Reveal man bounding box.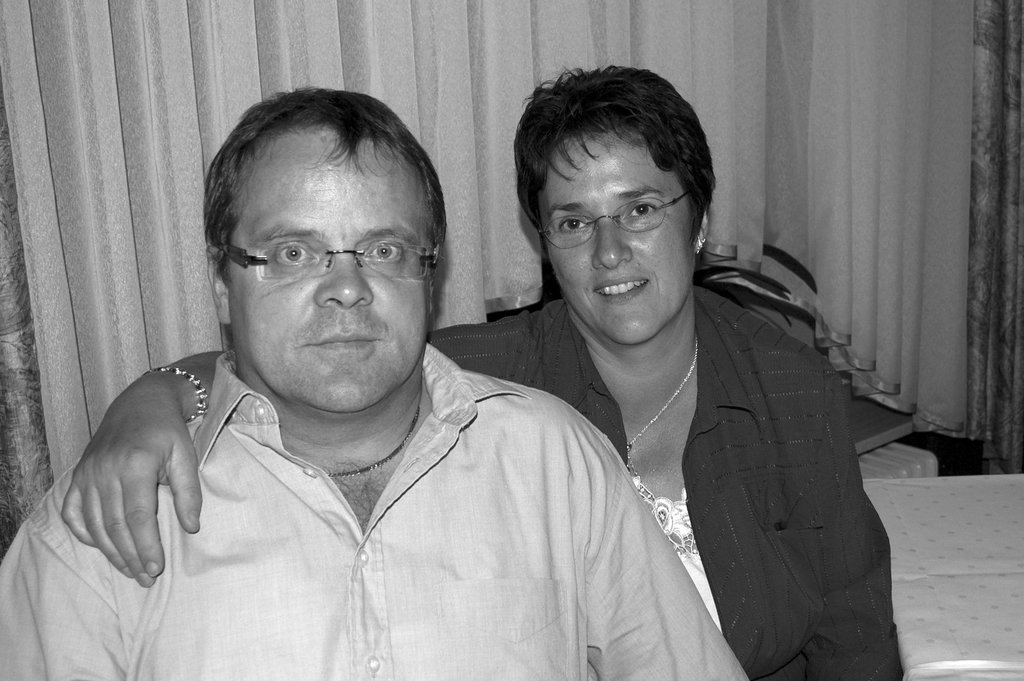
Revealed: (19, 89, 758, 665).
